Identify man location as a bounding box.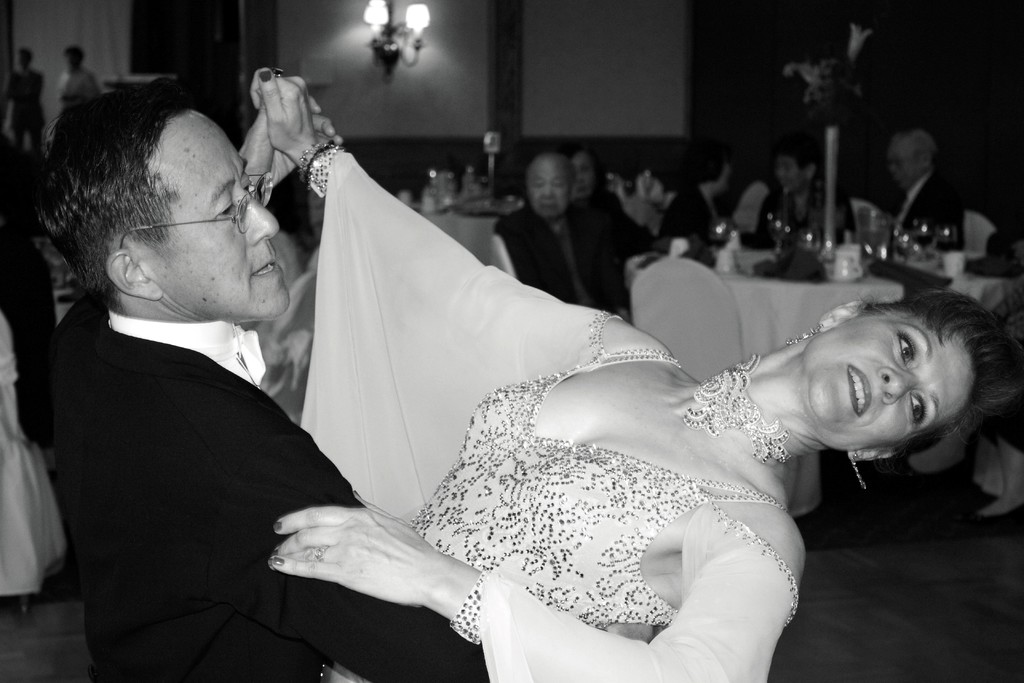
(x1=558, y1=145, x2=608, y2=202).
